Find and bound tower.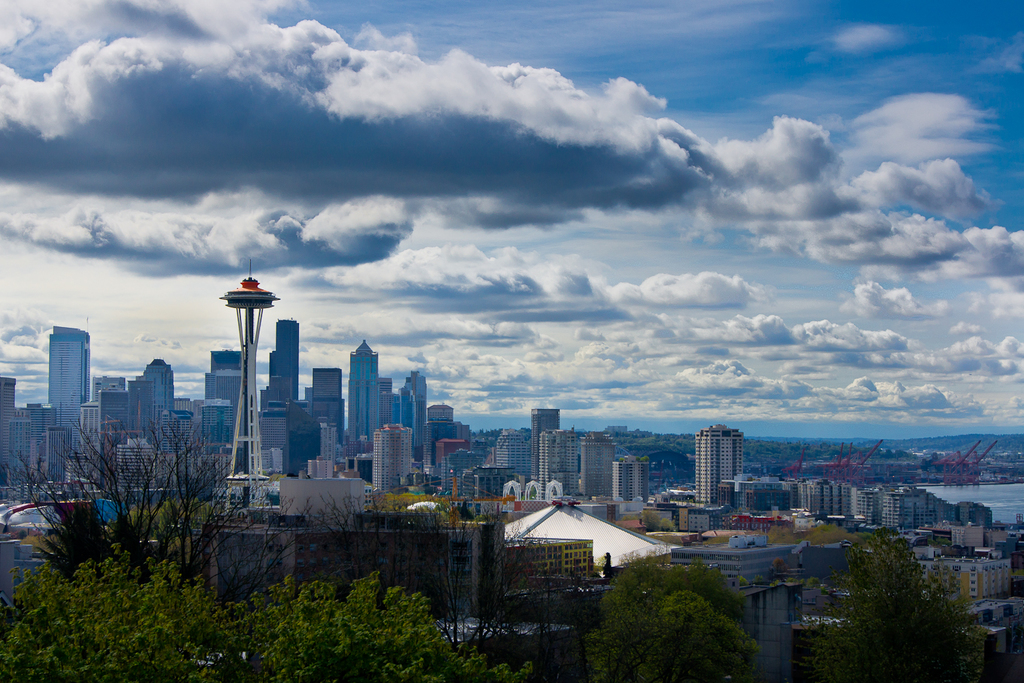
Bound: [541,432,581,494].
